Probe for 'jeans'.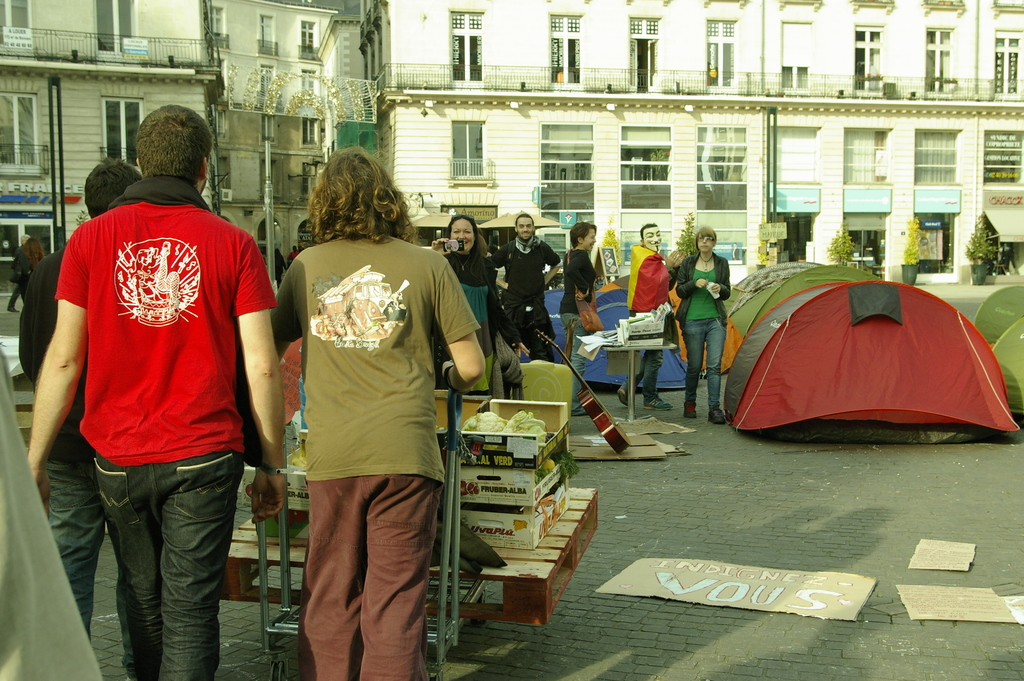
Probe result: (x1=289, y1=484, x2=438, y2=678).
